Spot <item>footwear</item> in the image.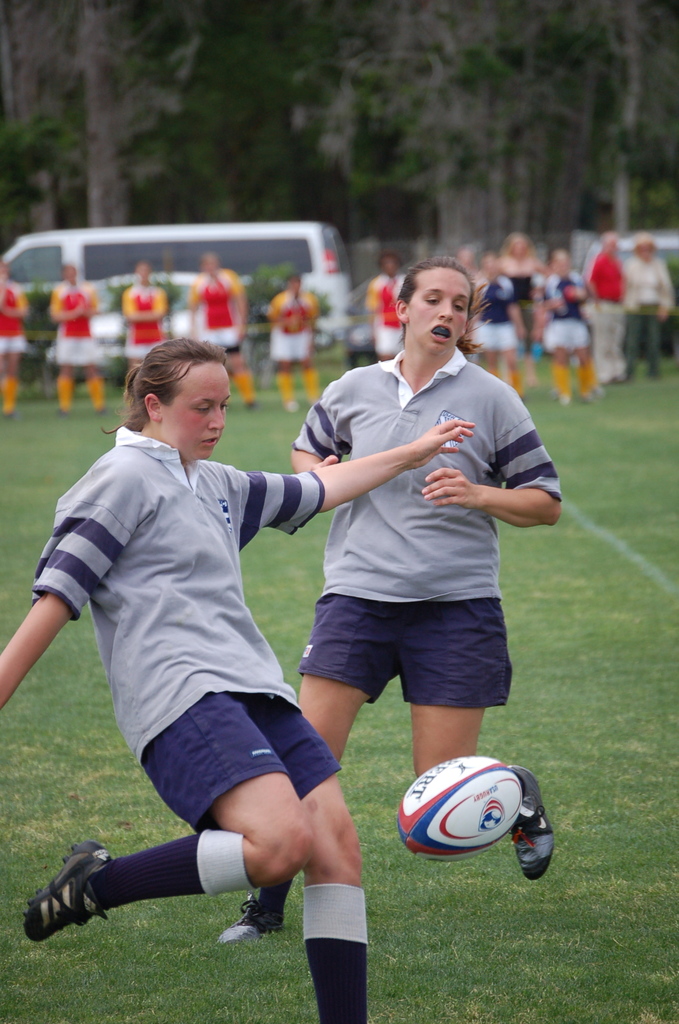
<item>footwear</item> found at Rect(217, 890, 282, 942).
